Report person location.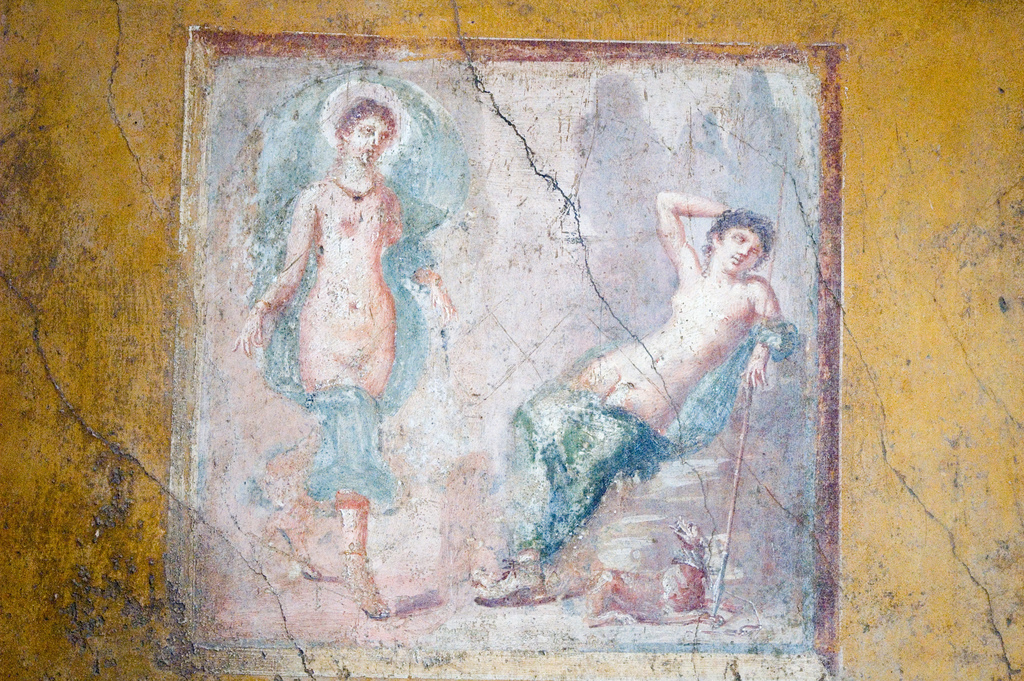
Report: locate(232, 100, 453, 620).
